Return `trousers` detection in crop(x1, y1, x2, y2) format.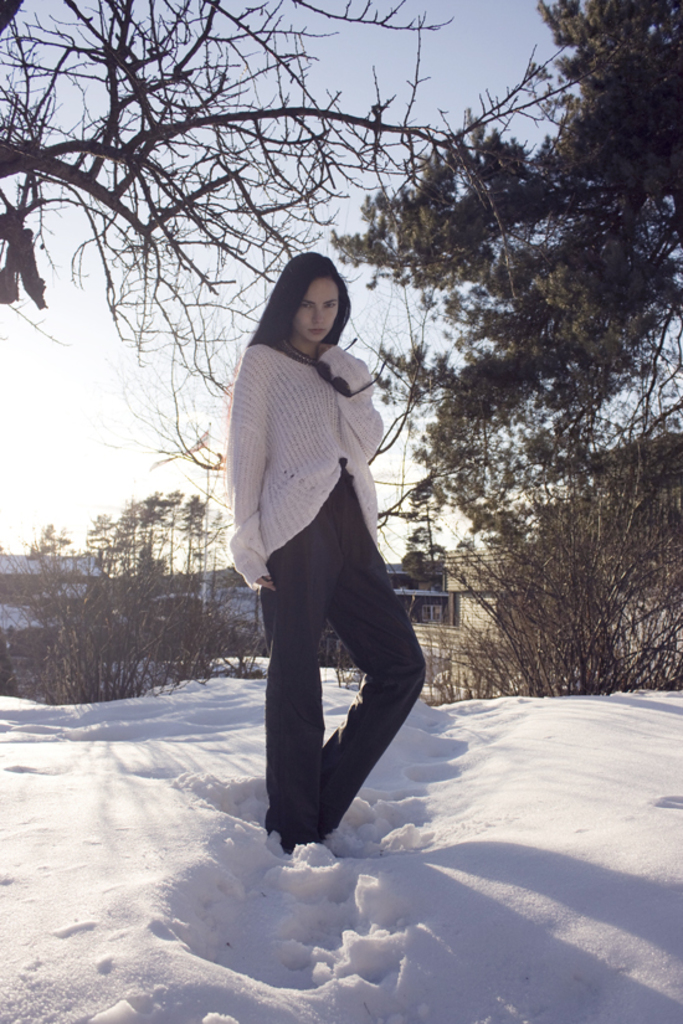
crop(257, 540, 417, 834).
